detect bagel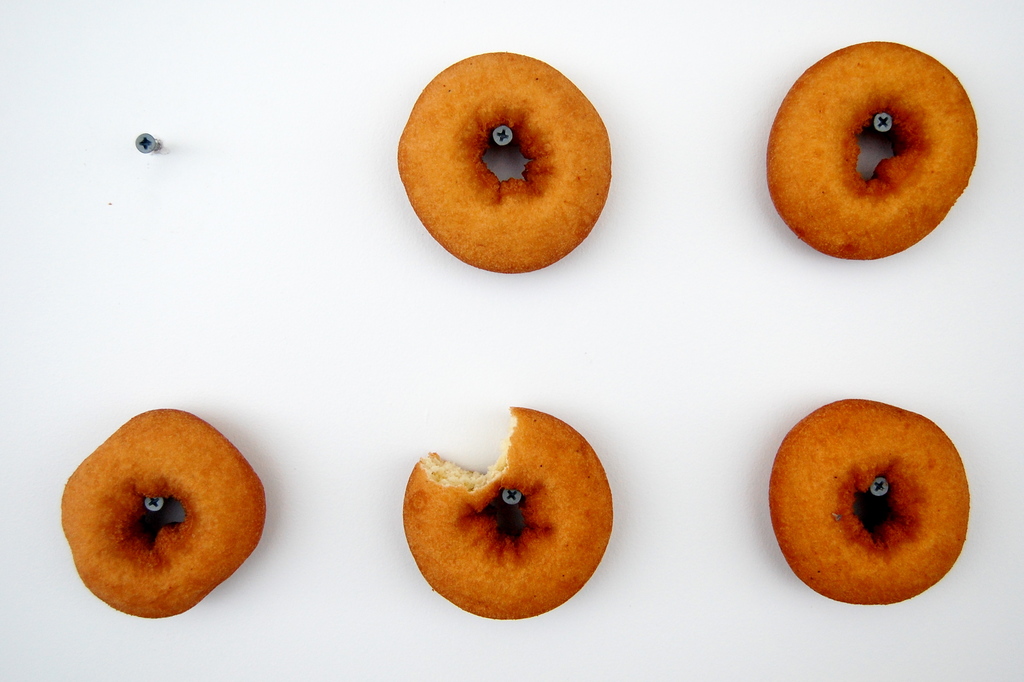
select_region(767, 40, 977, 256)
